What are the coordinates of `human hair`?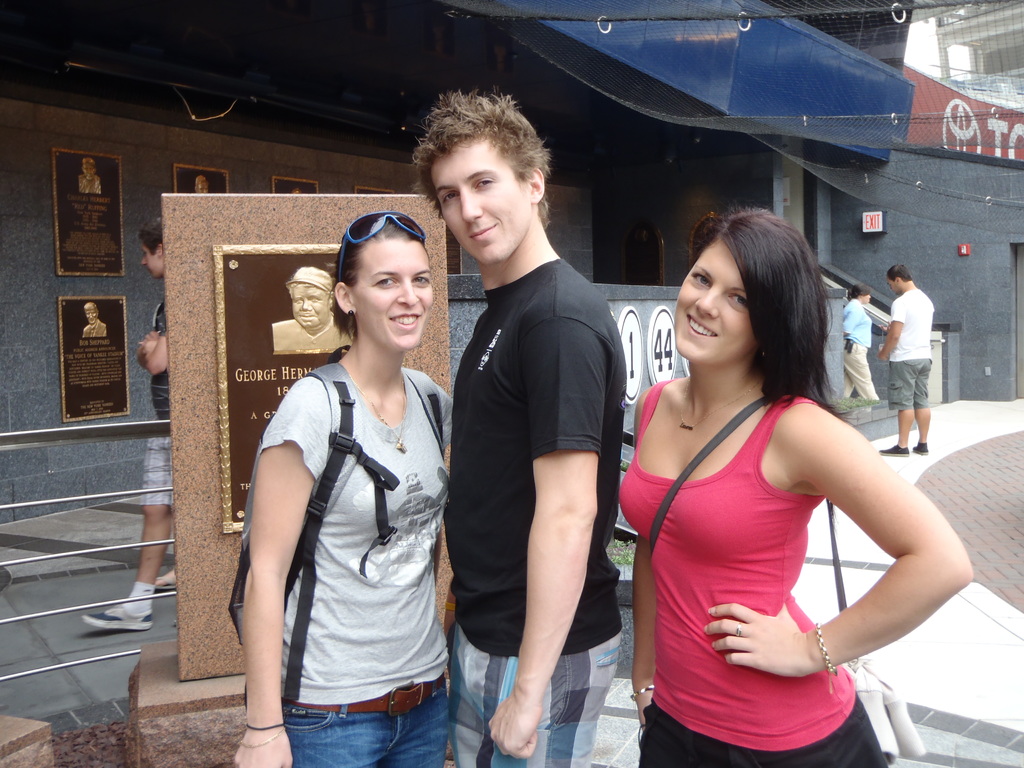
x1=419 y1=81 x2=554 y2=225.
